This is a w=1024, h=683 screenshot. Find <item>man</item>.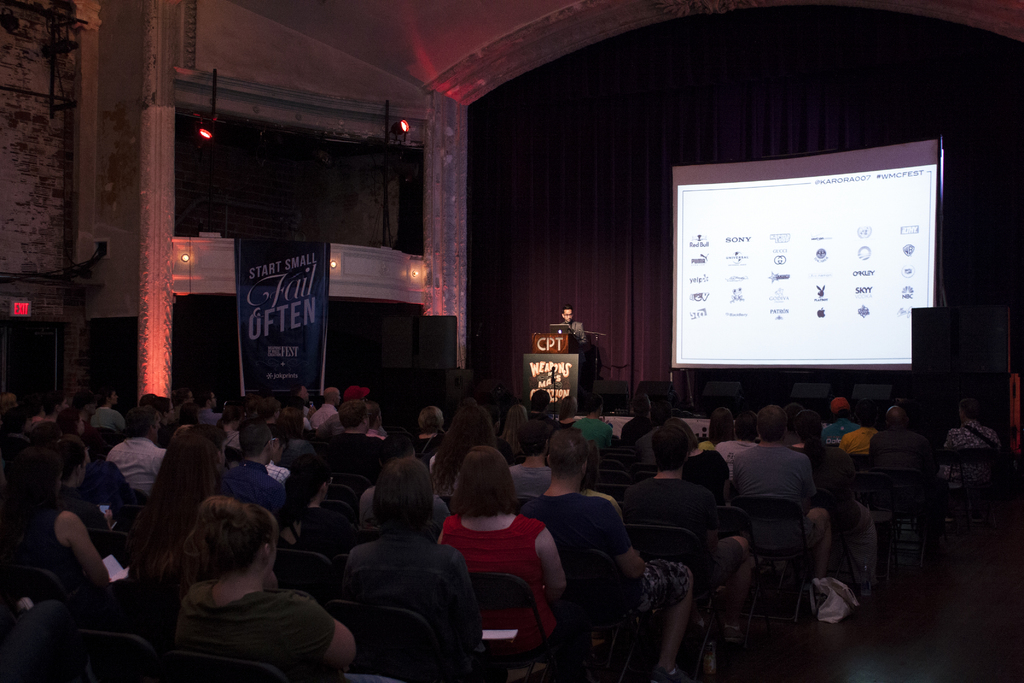
Bounding box: <bbox>729, 406, 813, 509</bbox>.
